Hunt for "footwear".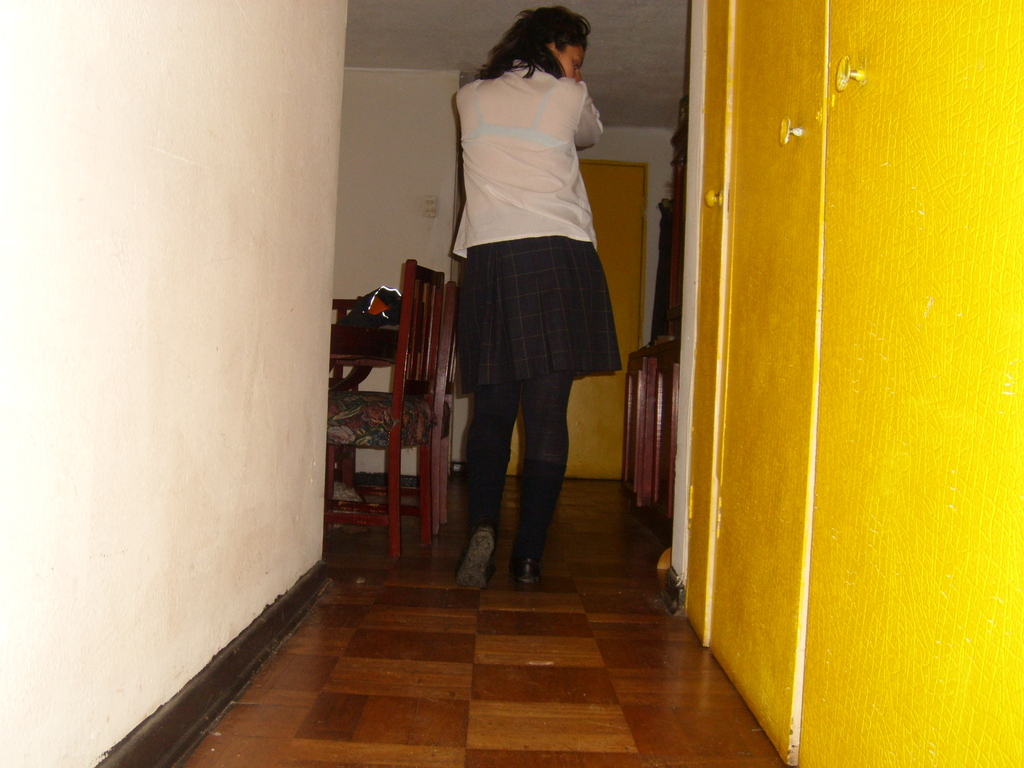
Hunted down at x1=456, y1=517, x2=501, y2=590.
